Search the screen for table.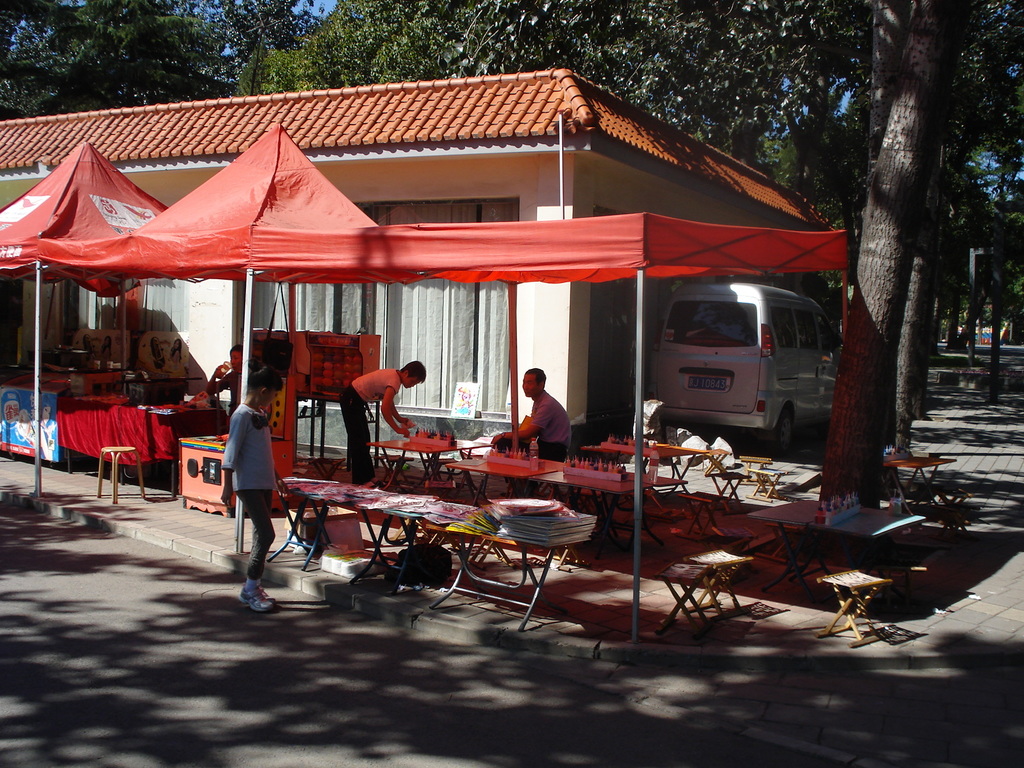
Found at bbox(749, 480, 939, 624).
